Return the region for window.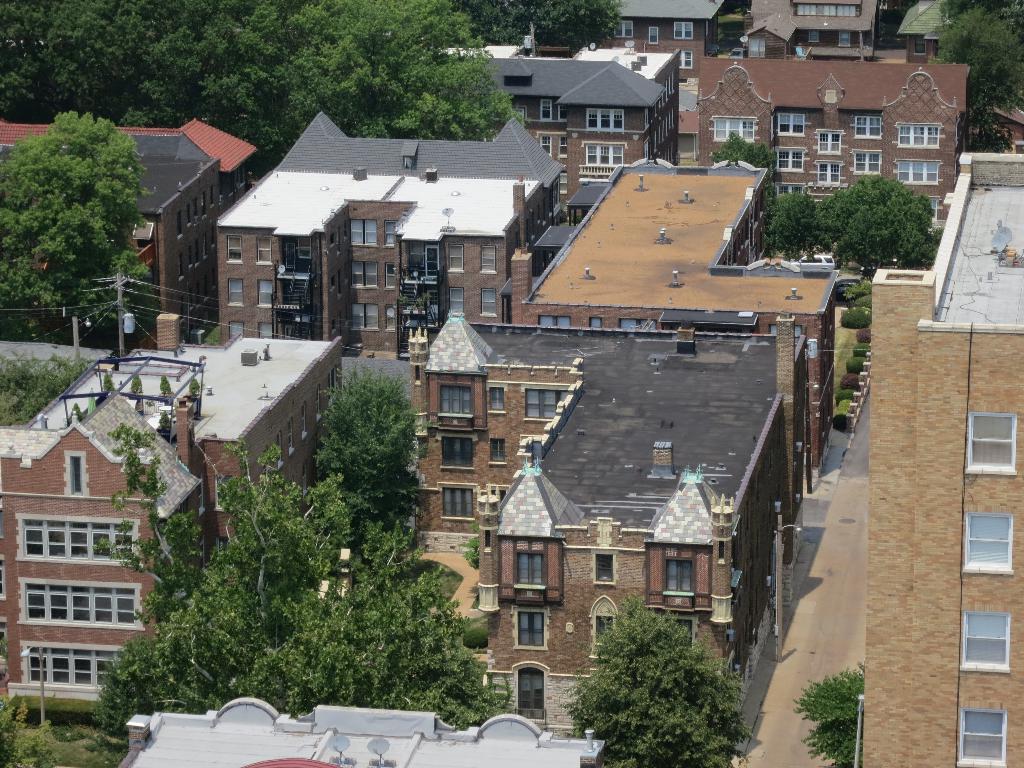
[left=540, top=136, right=551, bottom=157].
